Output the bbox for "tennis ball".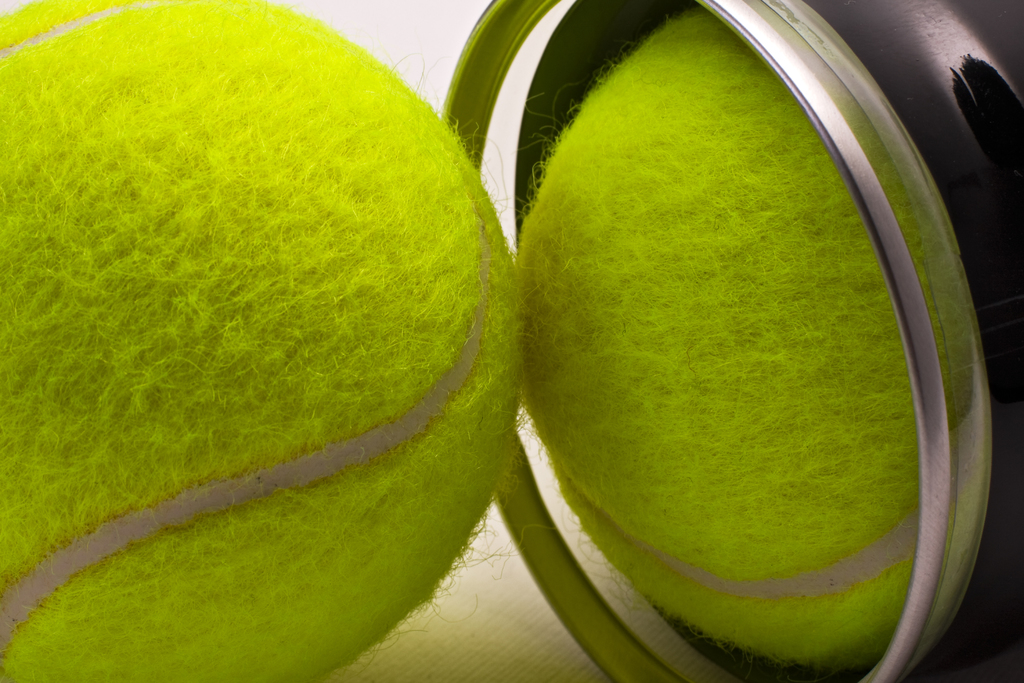
0 0 527 682.
